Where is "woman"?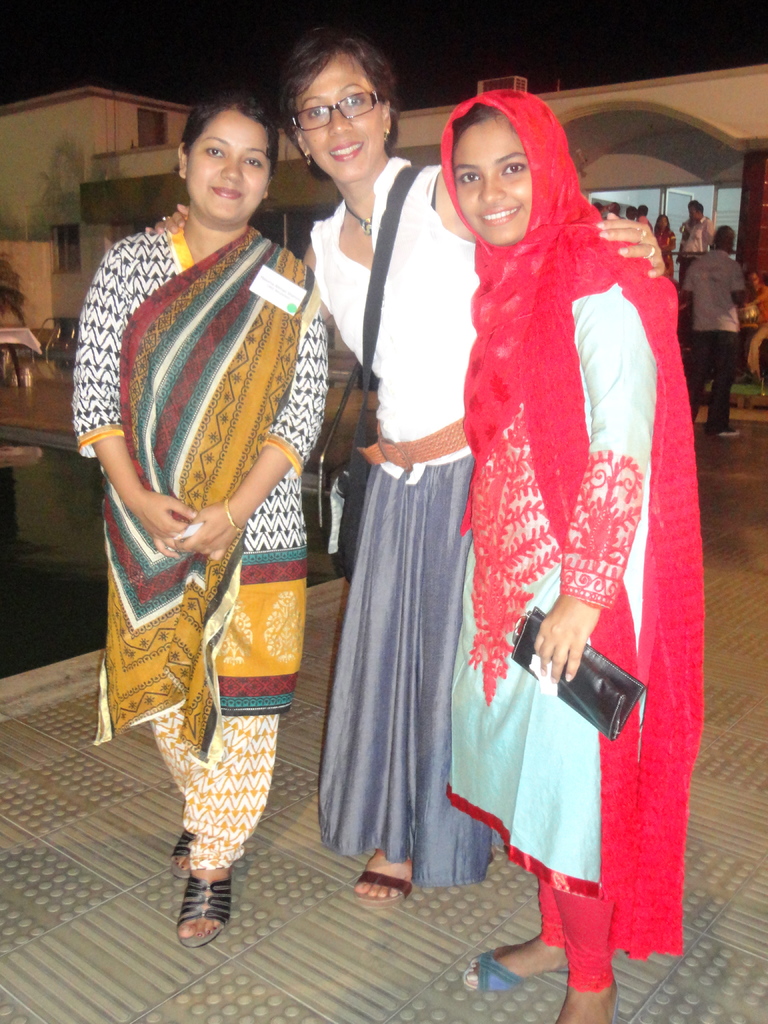
pyautogui.locateOnScreen(136, 25, 665, 904).
